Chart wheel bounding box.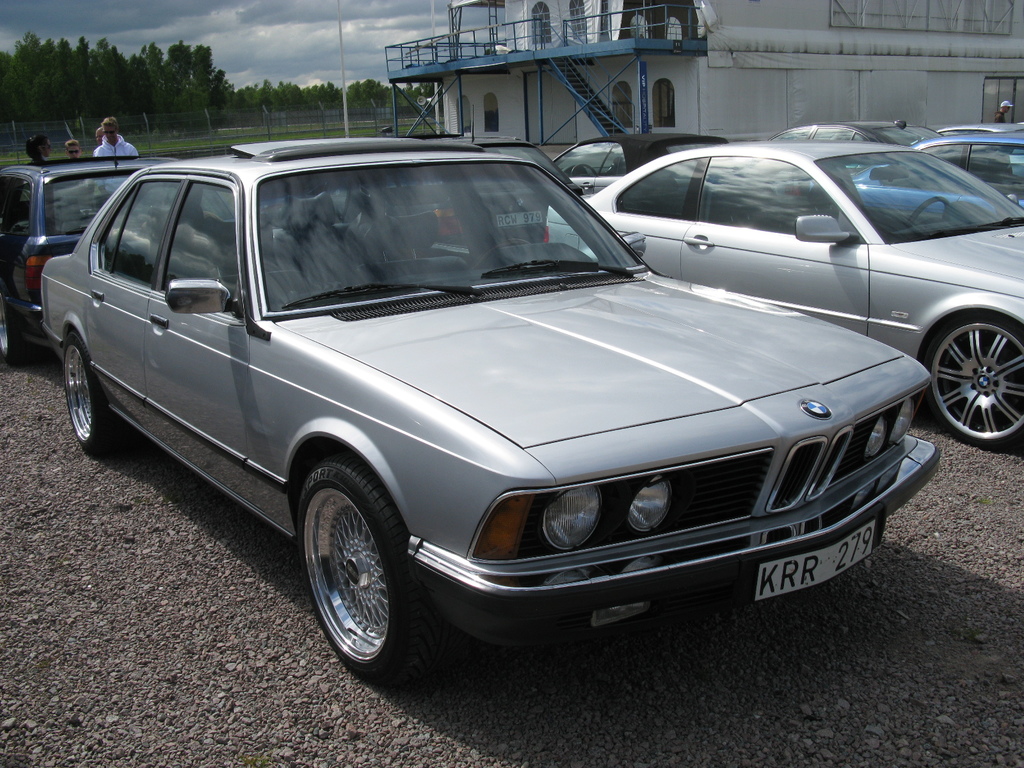
Charted: box=[903, 195, 950, 230].
